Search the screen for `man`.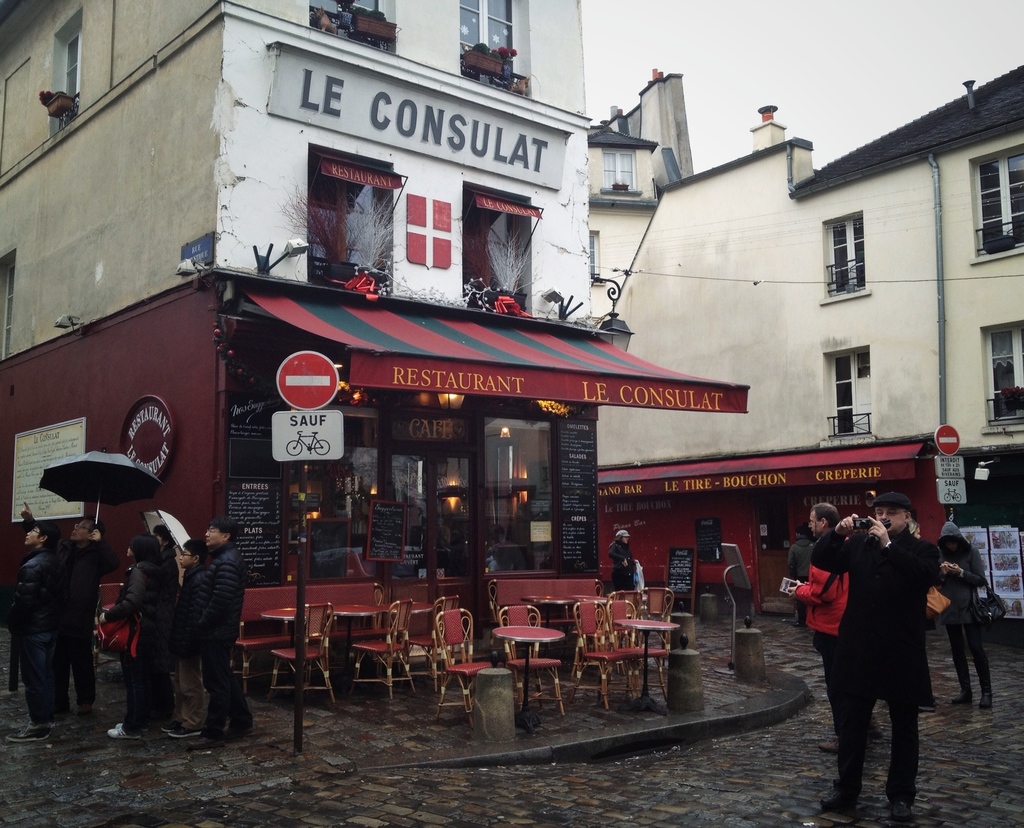
Found at left=198, top=516, right=254, bottom=747.
